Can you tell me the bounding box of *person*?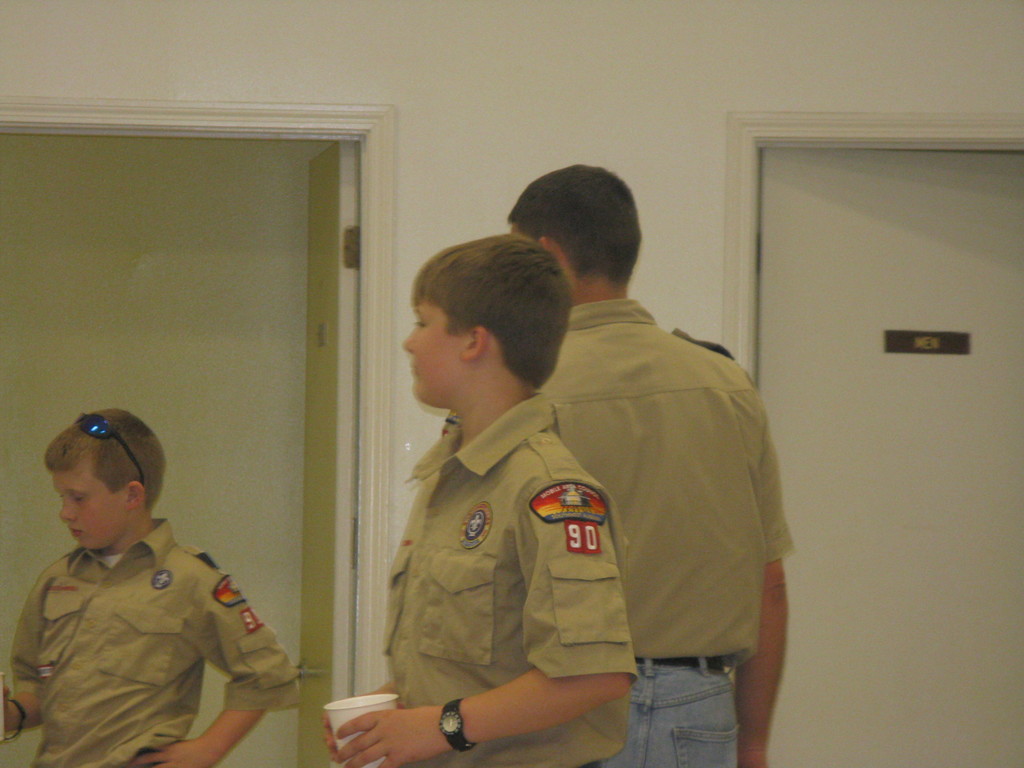
box=[0, 405, 294, 767].
